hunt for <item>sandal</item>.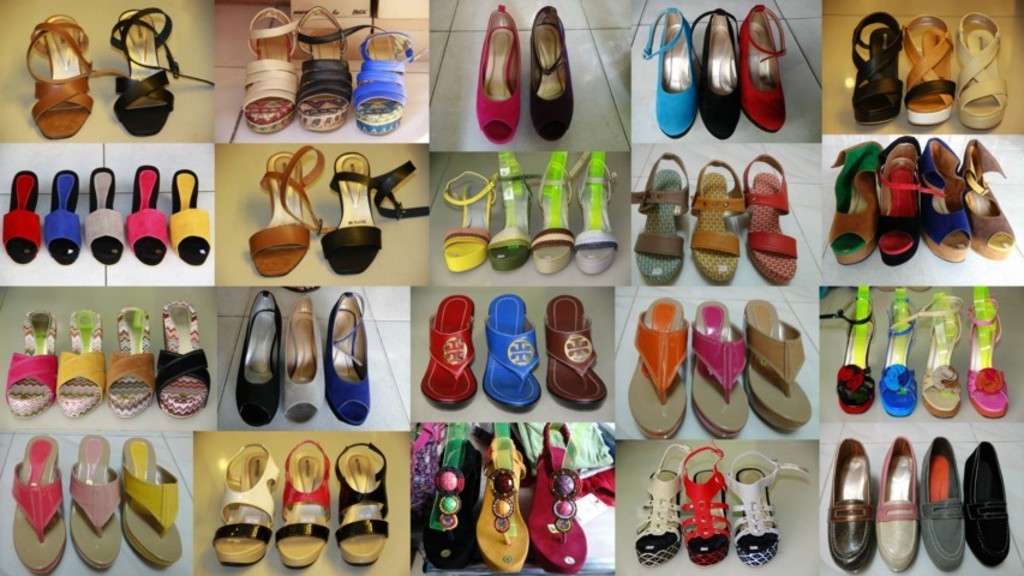
Hunted down at [483,296,539,406].
